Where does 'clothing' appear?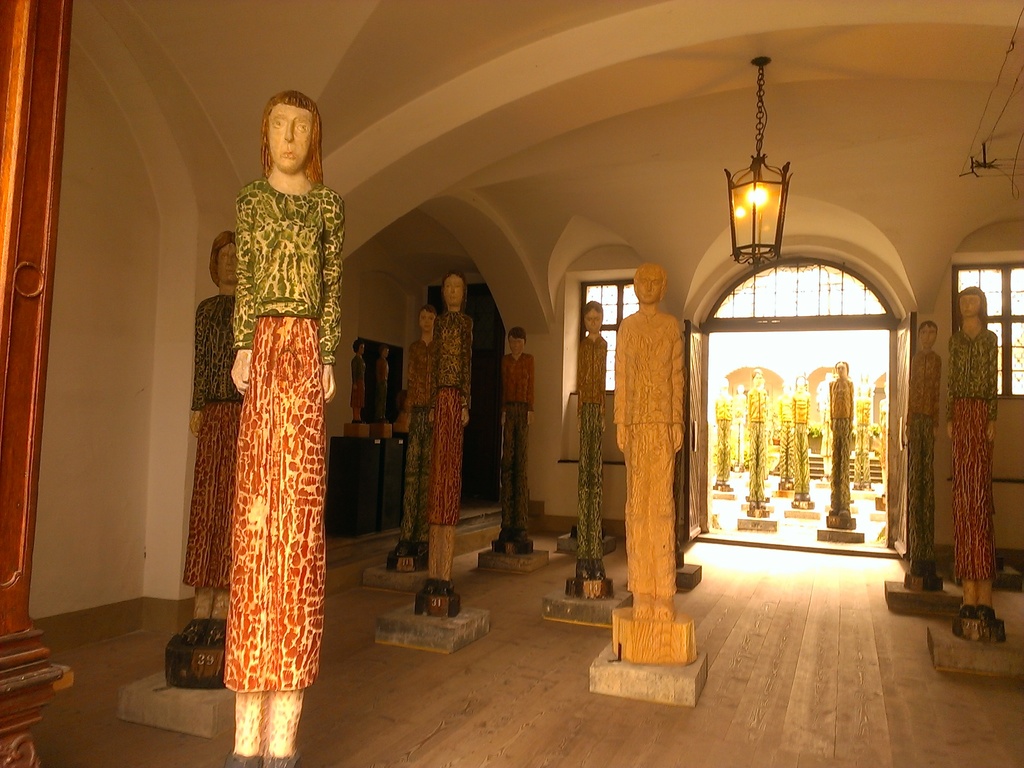
Appears at [x1=183, y1=303, x2=237, y2=582].
